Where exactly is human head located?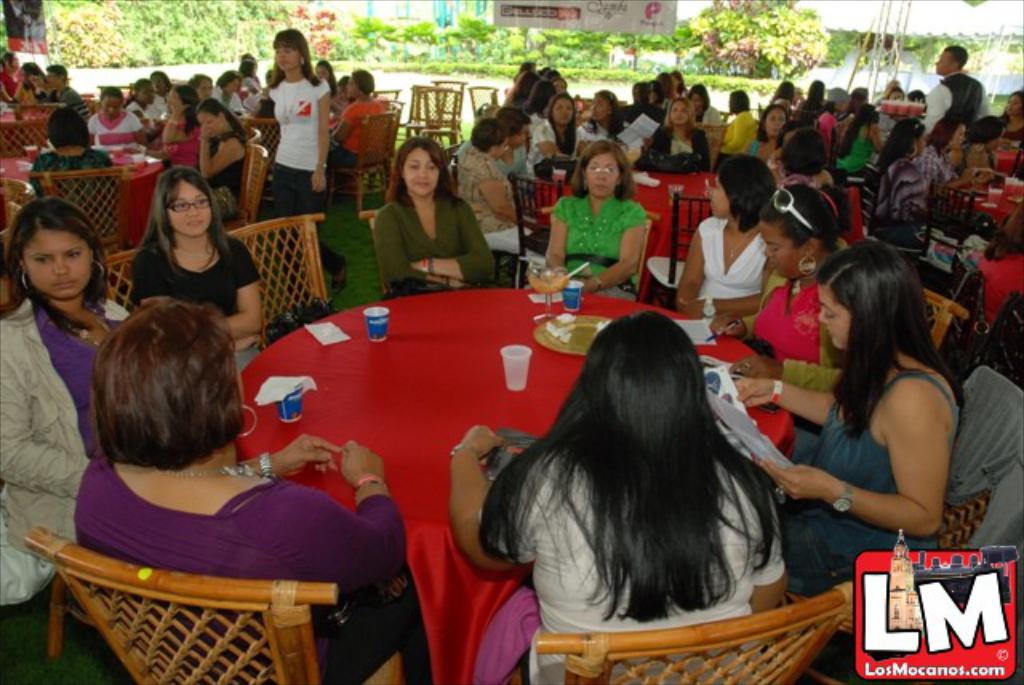
Its bounding box is x1=851 y1=86 x2=870 y2=110.
